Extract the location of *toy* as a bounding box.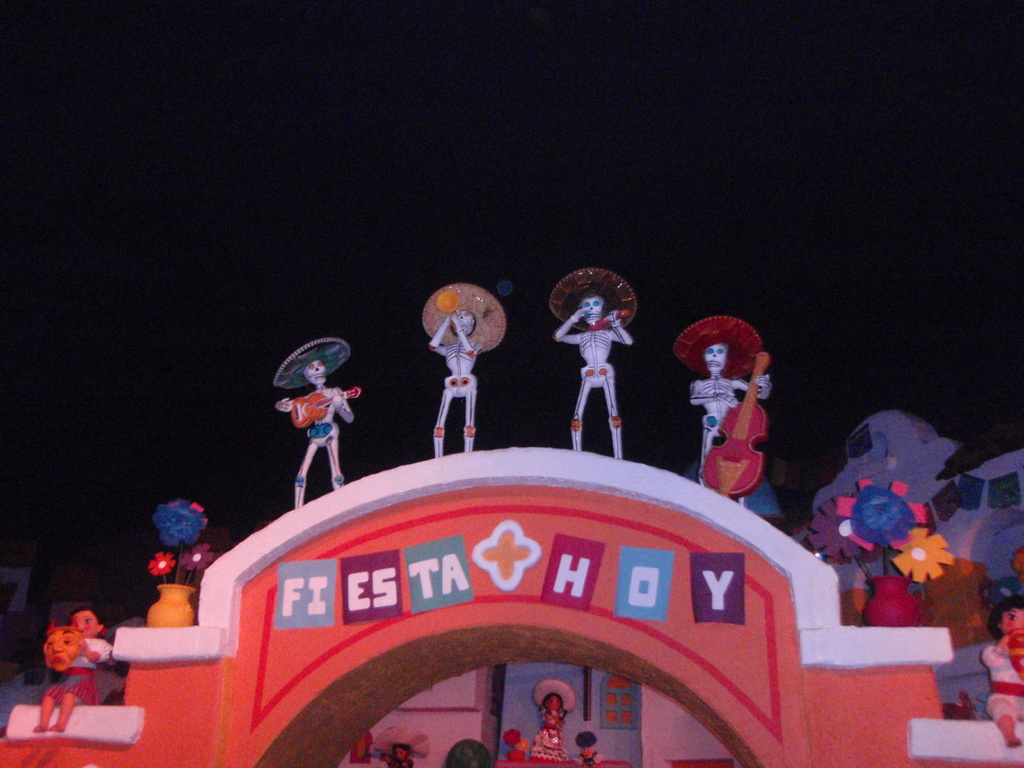
[left=546, top=264, right=636, bottom=461].
